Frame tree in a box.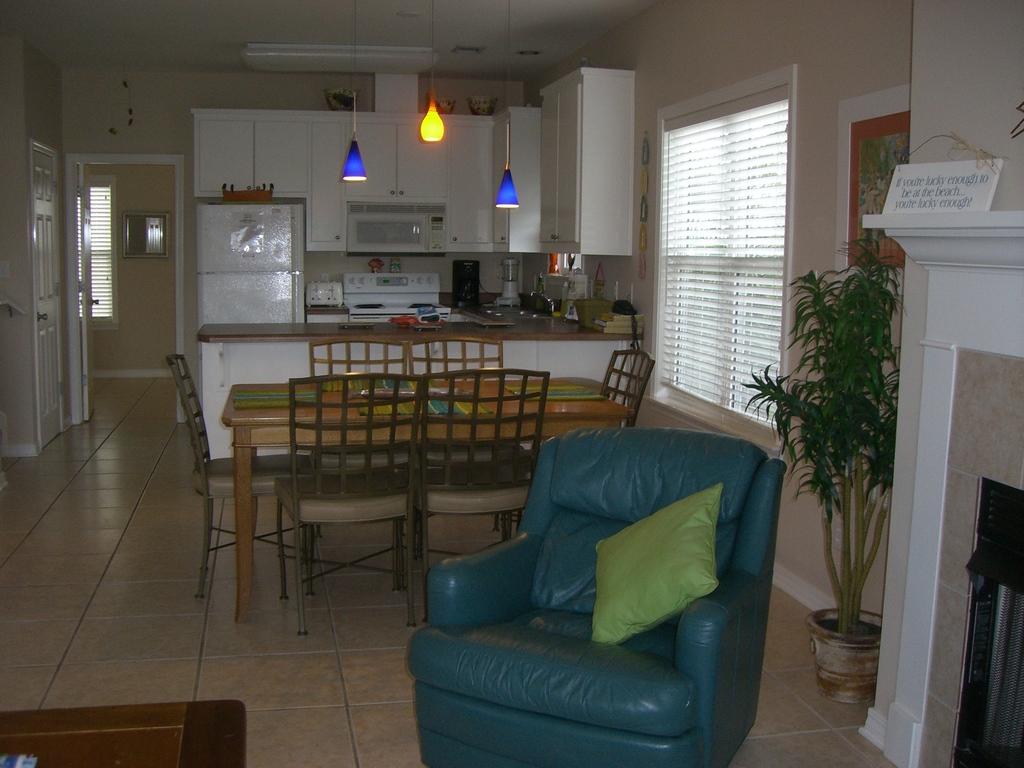
box(743, 191, 920, 641).
